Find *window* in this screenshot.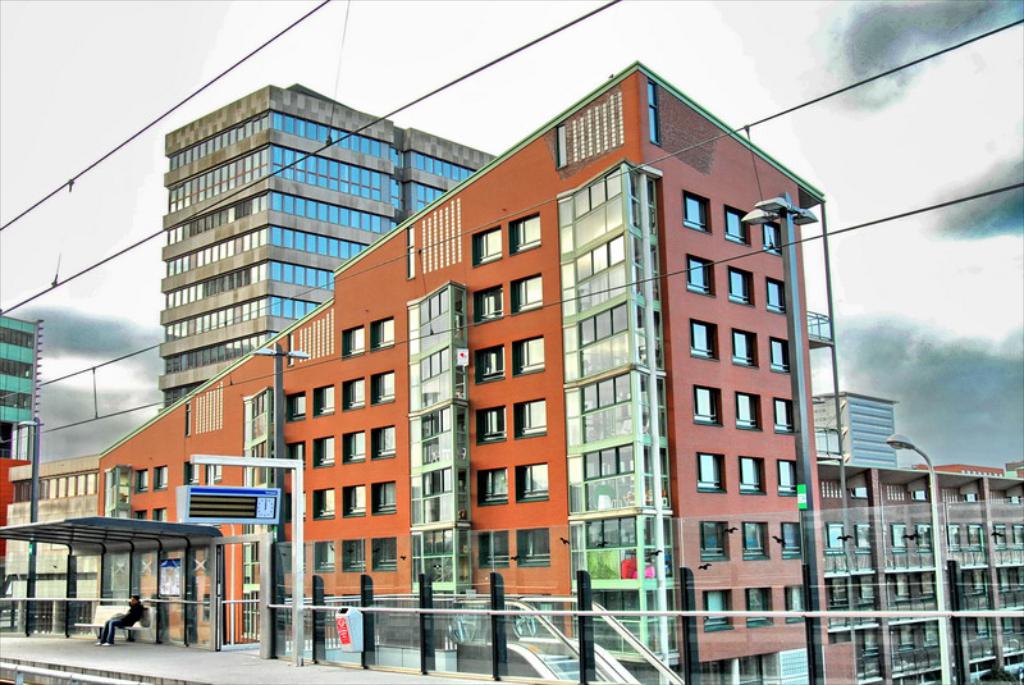
The bounding box for *window* is BBox(508, 273, 541, 311).
